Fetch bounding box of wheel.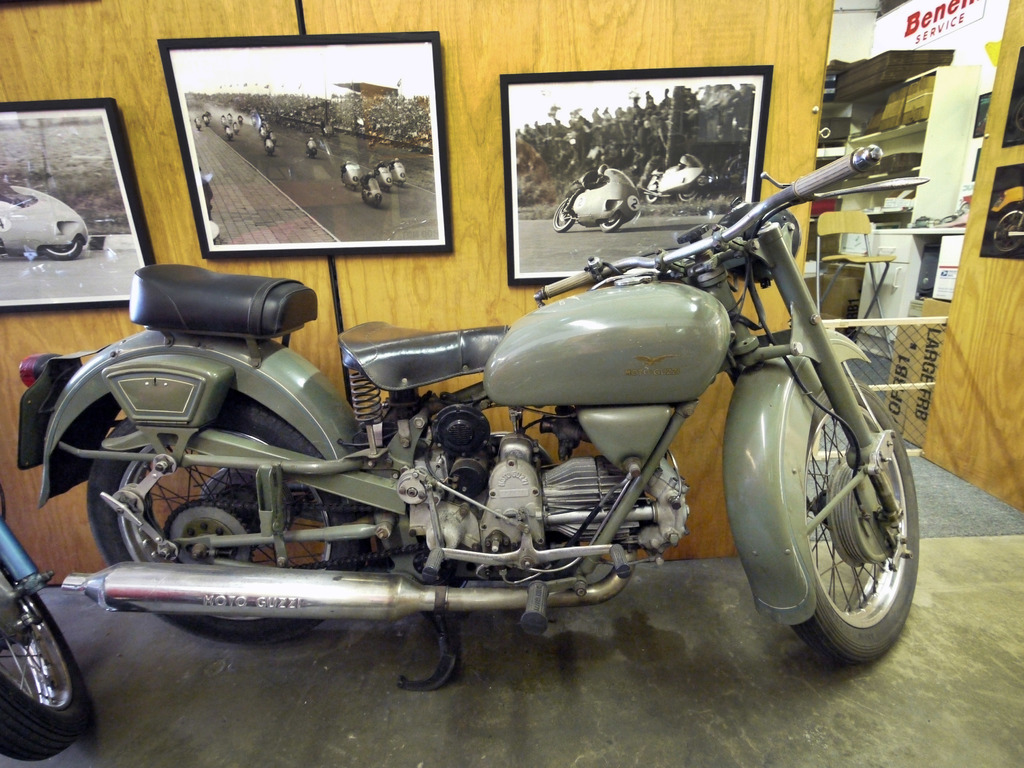
Bbox: (left=790, top=376, right=919, bottom=668).
